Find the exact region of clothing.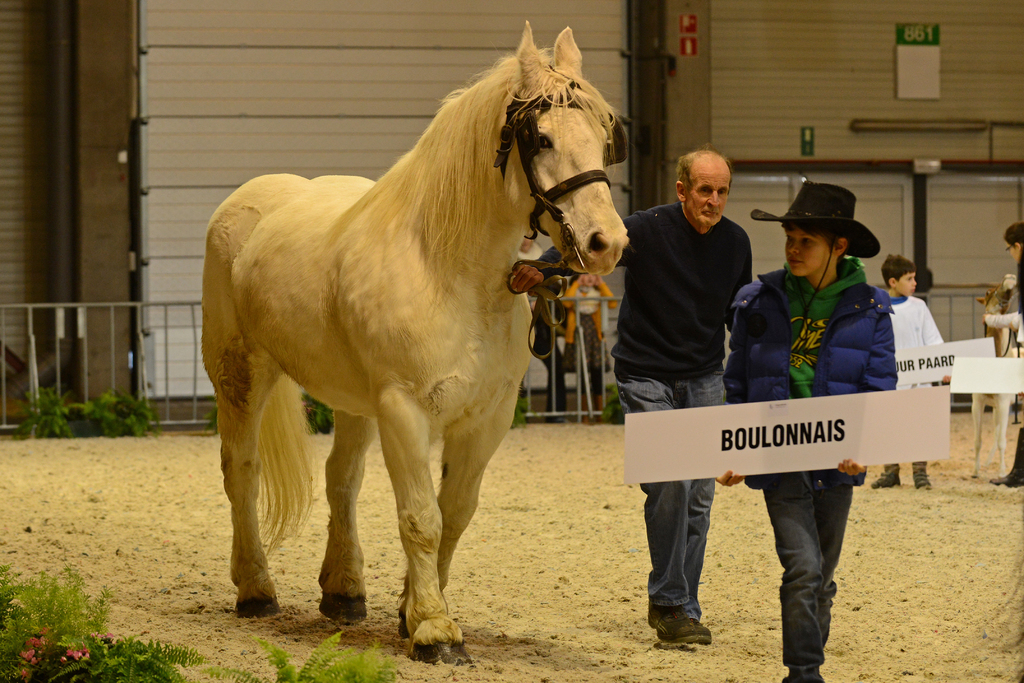
Exact region: bbox(560, 279, 614, 400).
